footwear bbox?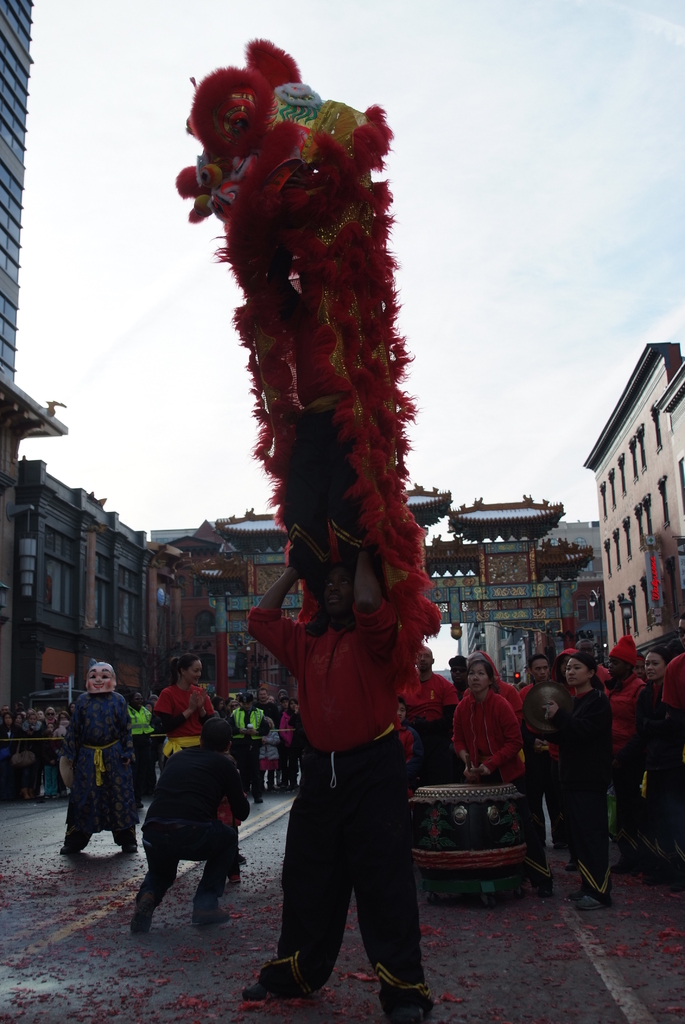
select_region(58, 830, 85, 856)
